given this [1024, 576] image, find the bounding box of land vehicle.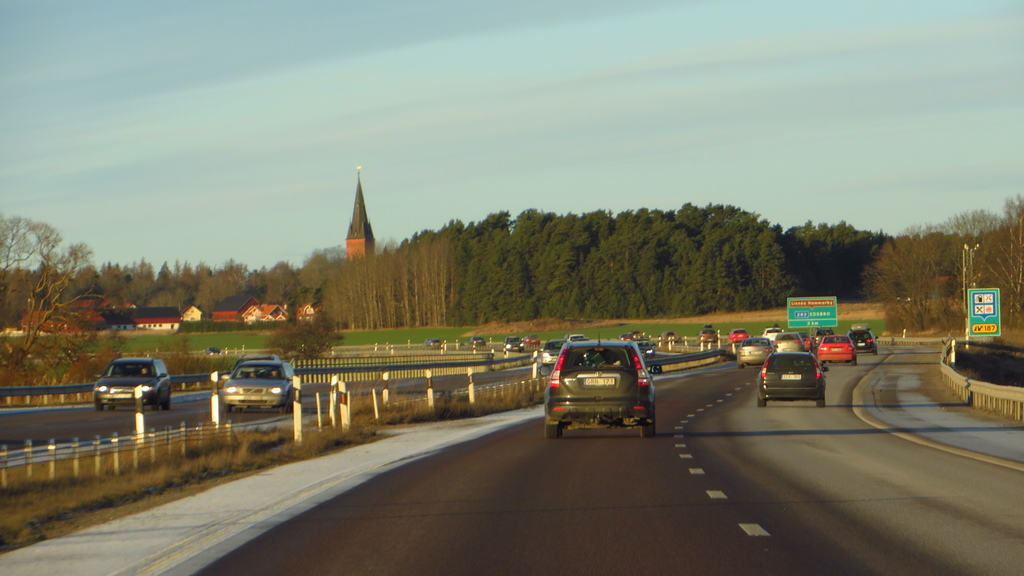
pyautogui.locateOnScreen(427, 339, 437, 344).
